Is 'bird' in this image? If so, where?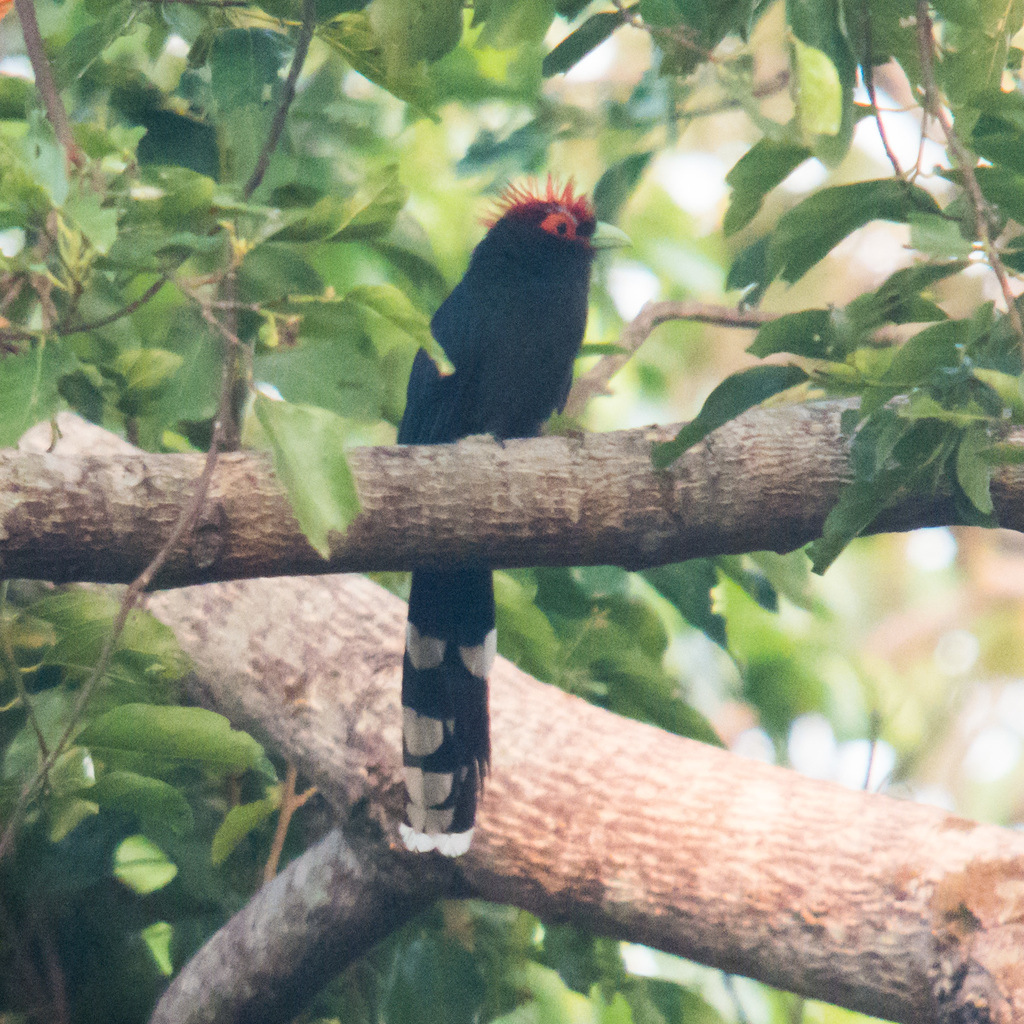
Yes, at 330:190:641:732.
